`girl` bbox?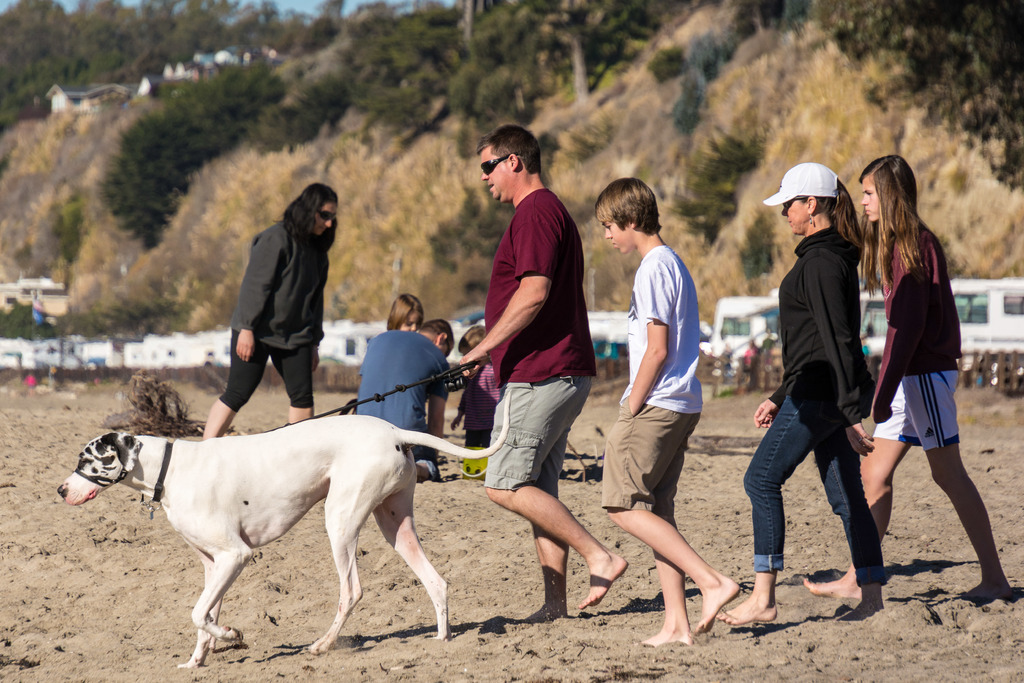
385:289:422:333
